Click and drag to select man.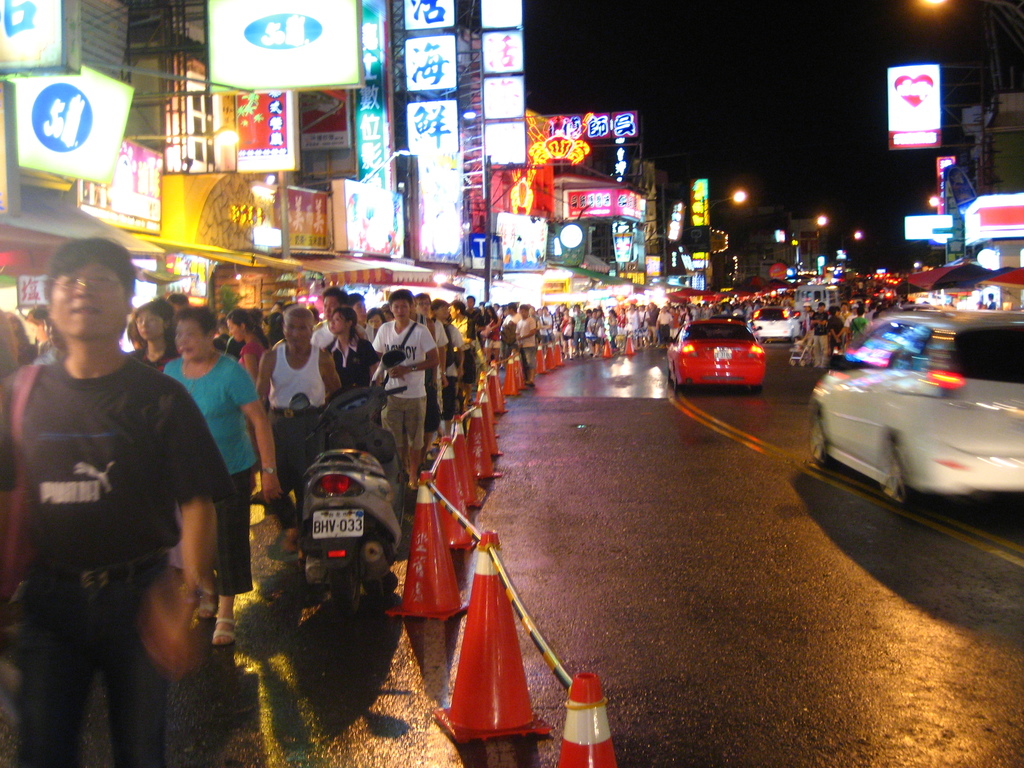
Selection: box(6, 237, 238, 754).
